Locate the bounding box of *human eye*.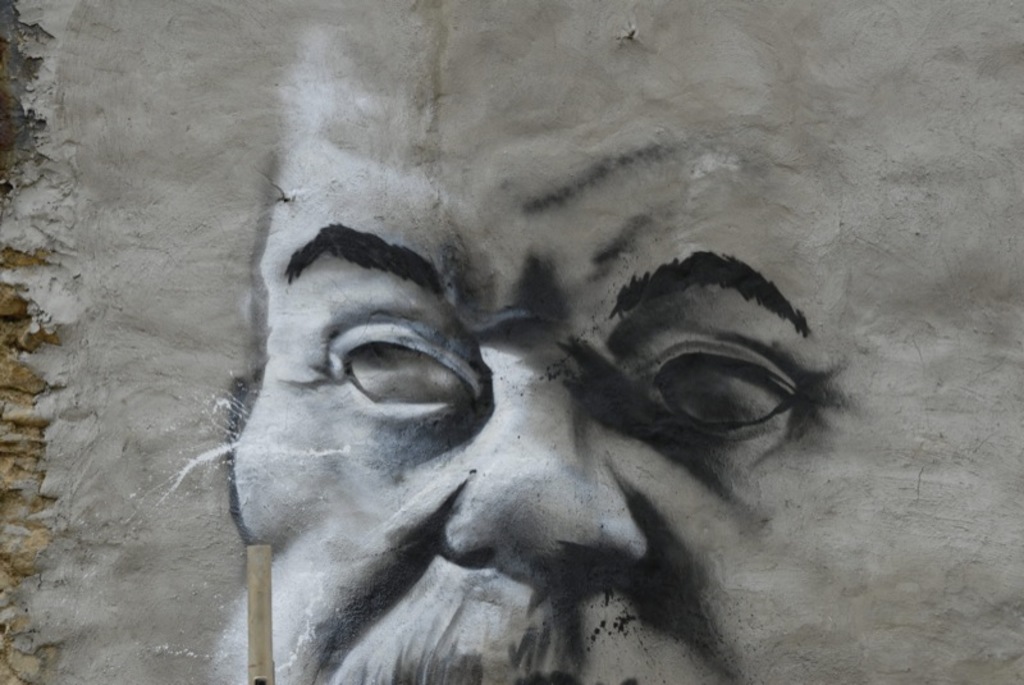
Bounding box: rect(643, 338, 815, 442).
